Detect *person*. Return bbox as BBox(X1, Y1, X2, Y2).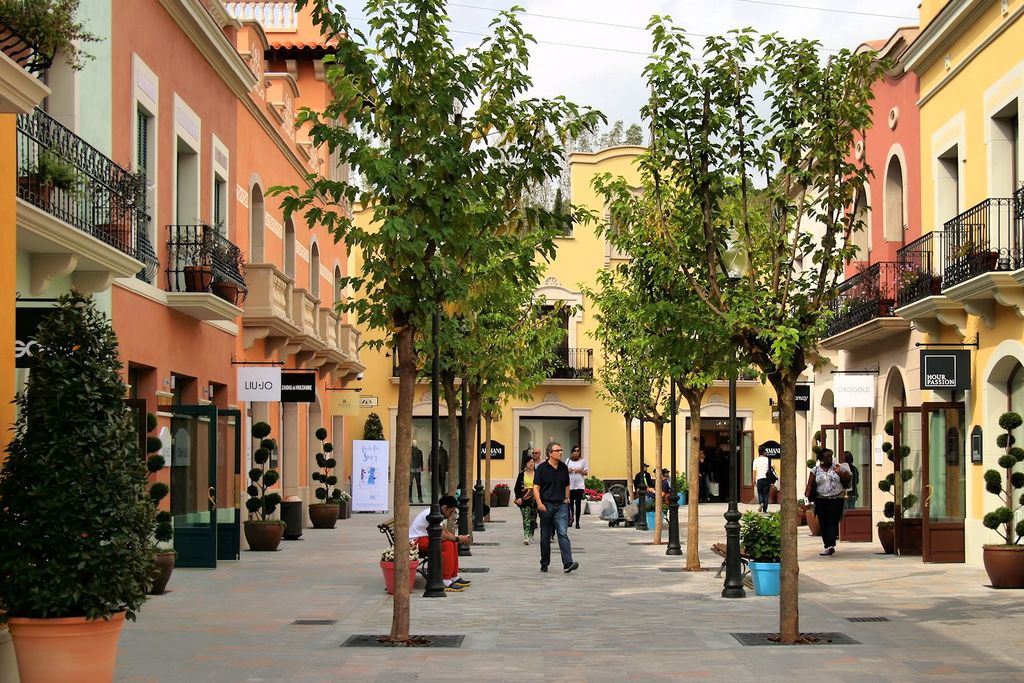
BBox(804, 447, 848, 554).
